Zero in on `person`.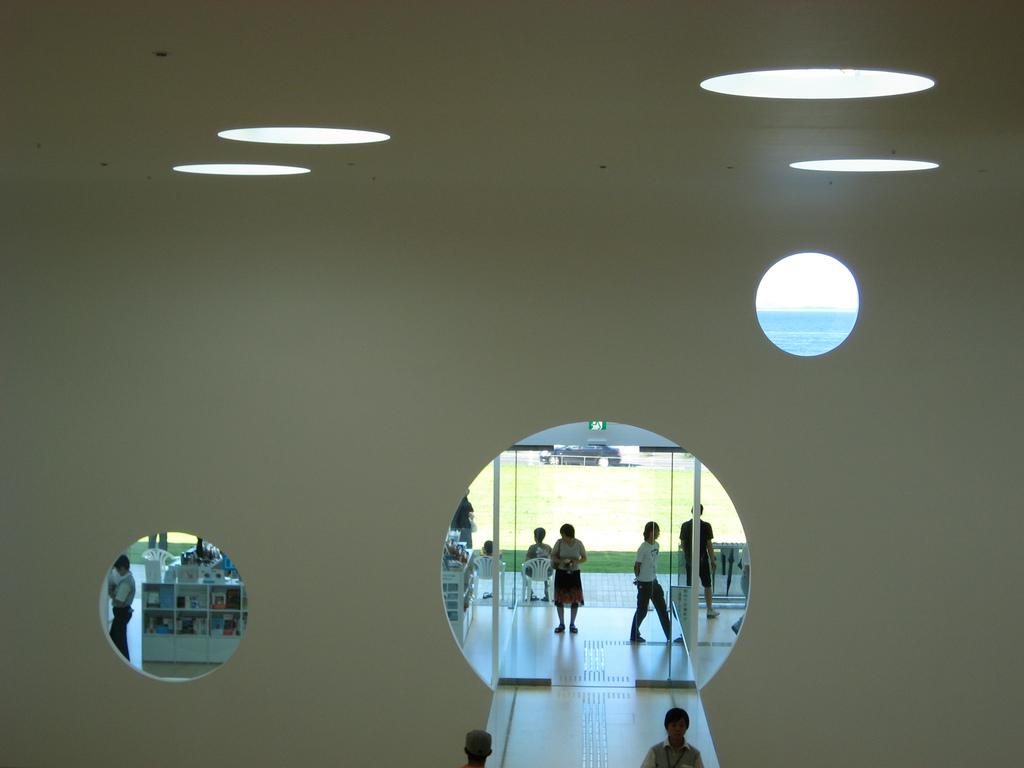
Zeroed in: 149:531:167:555.
